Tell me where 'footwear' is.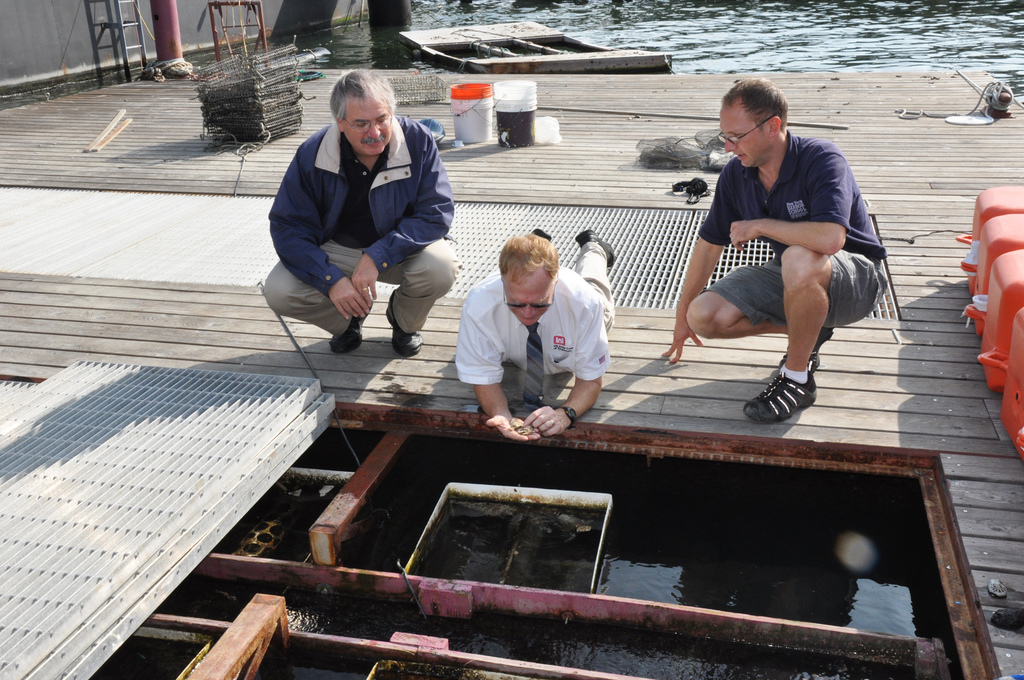
'footwear' is at (left=782, top=323, right=836, bottom=382).
